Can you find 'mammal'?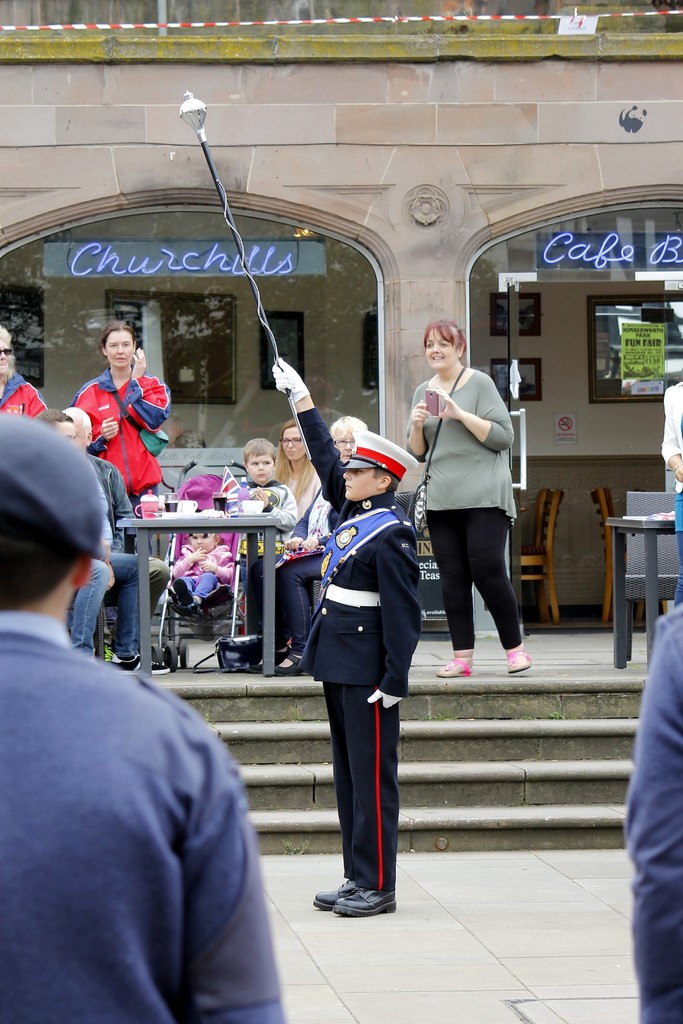
Yes, bounding box: bbox=[621, 604, 682, 1023].
